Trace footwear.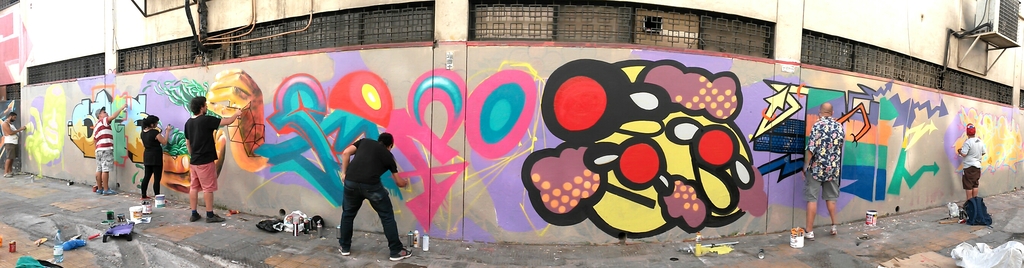
Traced to (left=336, top=246, right=353, bottom=256).
